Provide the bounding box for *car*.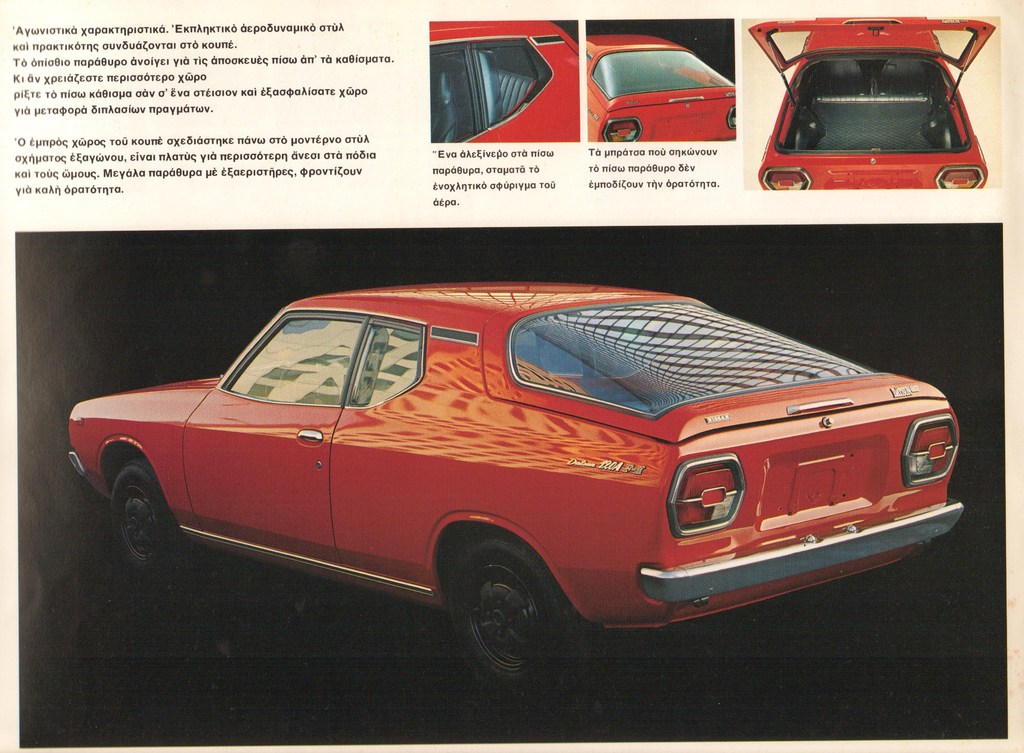
left=63, top=288, right=968, bottom=699.
